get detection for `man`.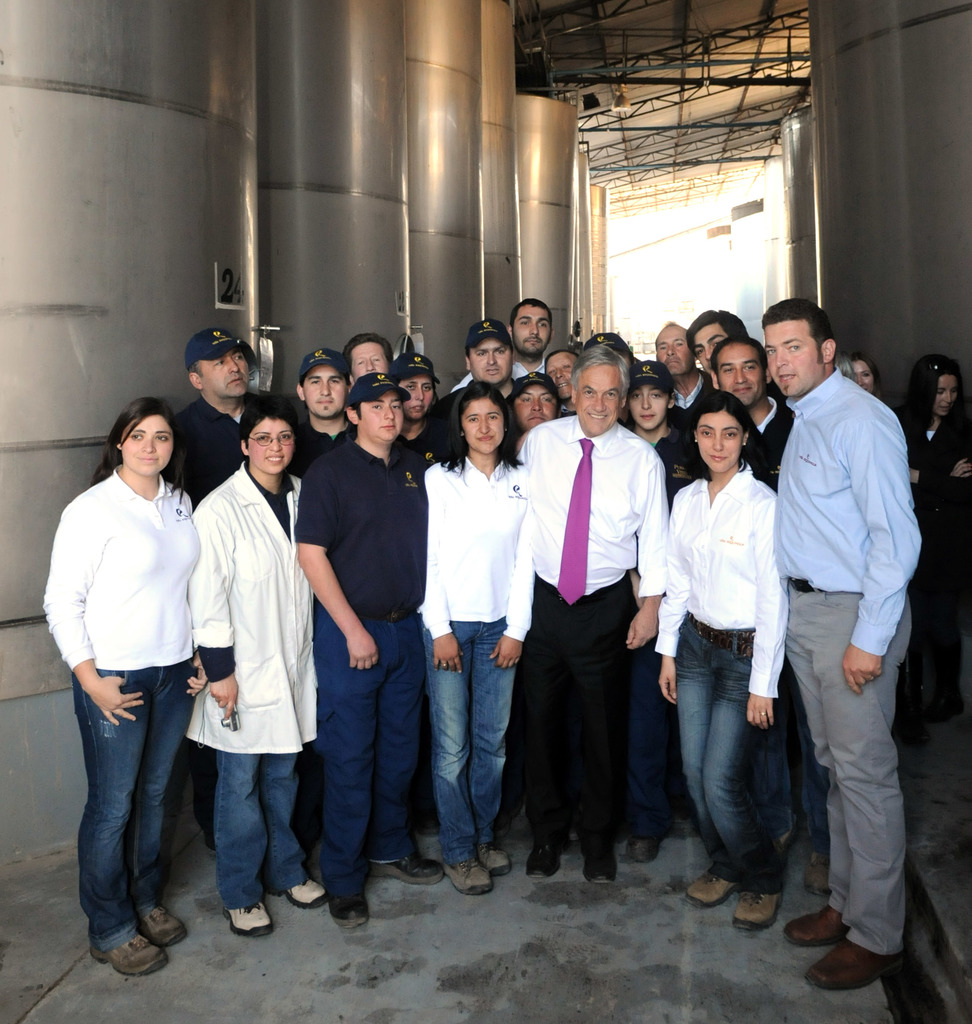
Detection: 510:295:573:379.
